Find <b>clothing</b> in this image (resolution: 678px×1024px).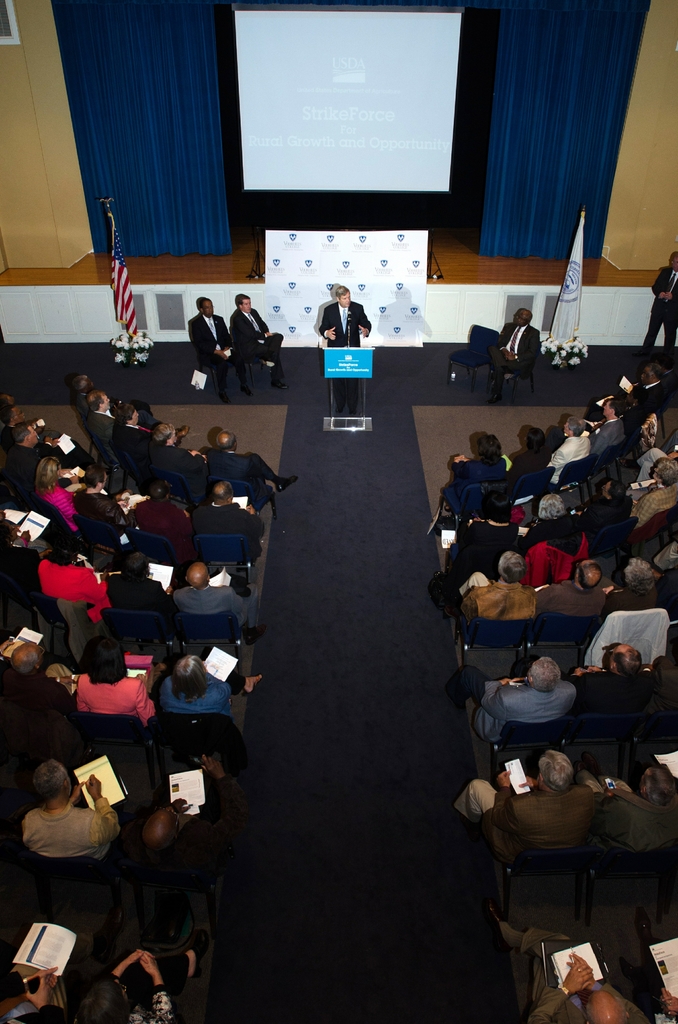
(left=73, top=671, right=157, bottom=728).
